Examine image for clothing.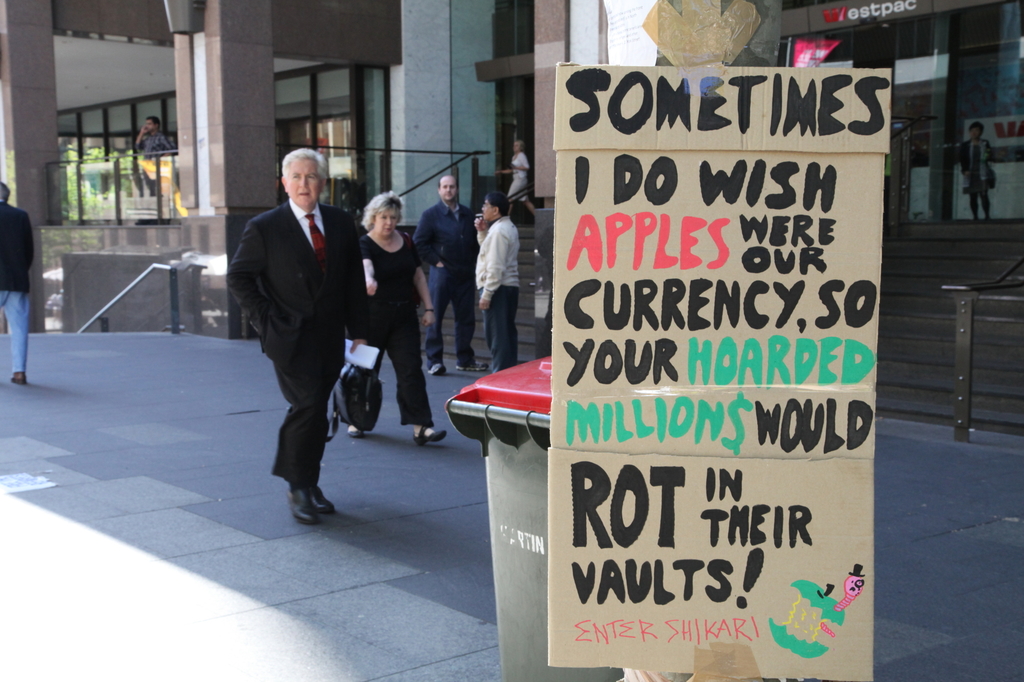
Examination result: region(360, 223, 445, 429).
